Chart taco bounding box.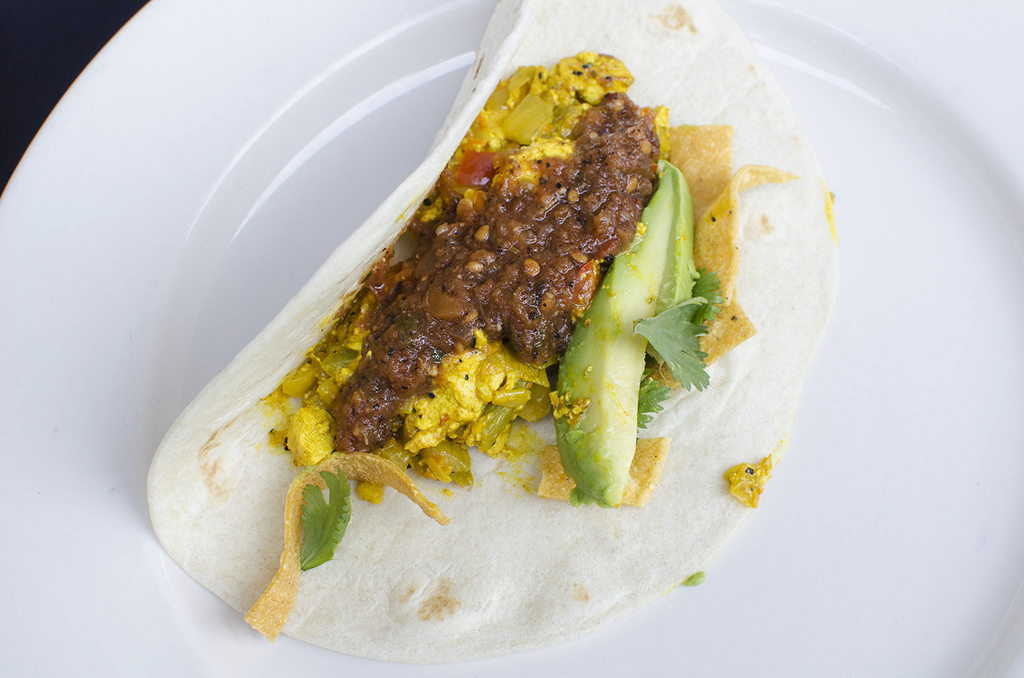
Charted: l=145, t=0, r=840, b=662.
